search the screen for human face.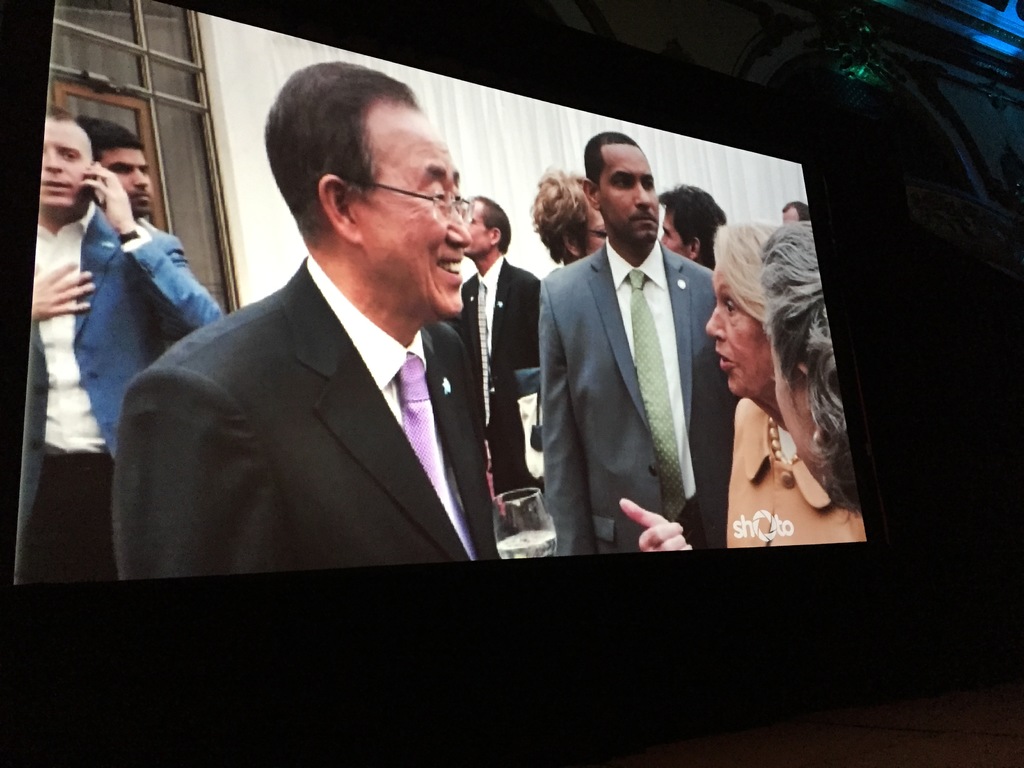
Found at box(705, 267, 772, 398).
